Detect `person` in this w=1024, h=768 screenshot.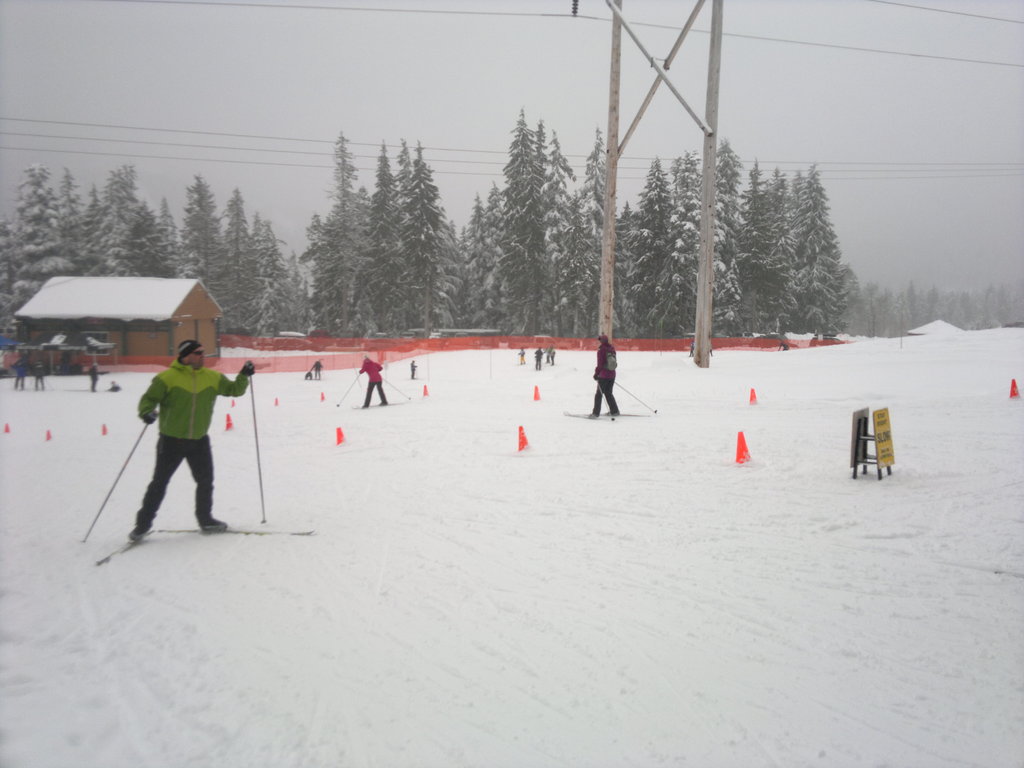
Detection: region(515, 348, 526, 364).
